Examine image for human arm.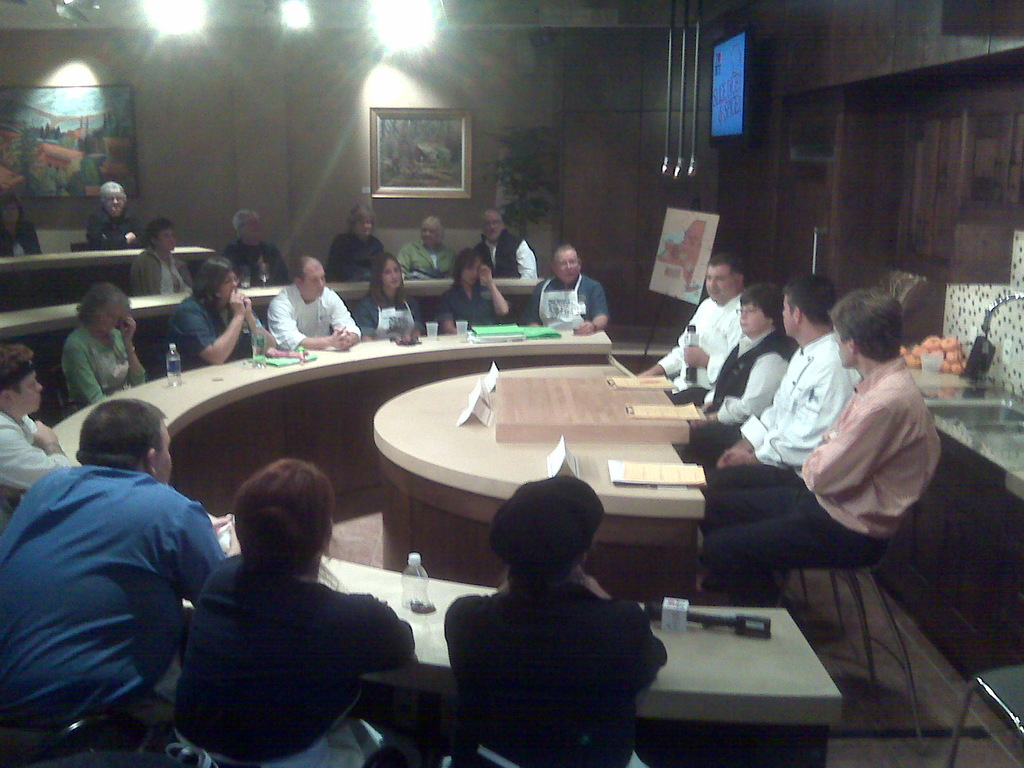
Examination result: <box>596,570,684,678</box>.
